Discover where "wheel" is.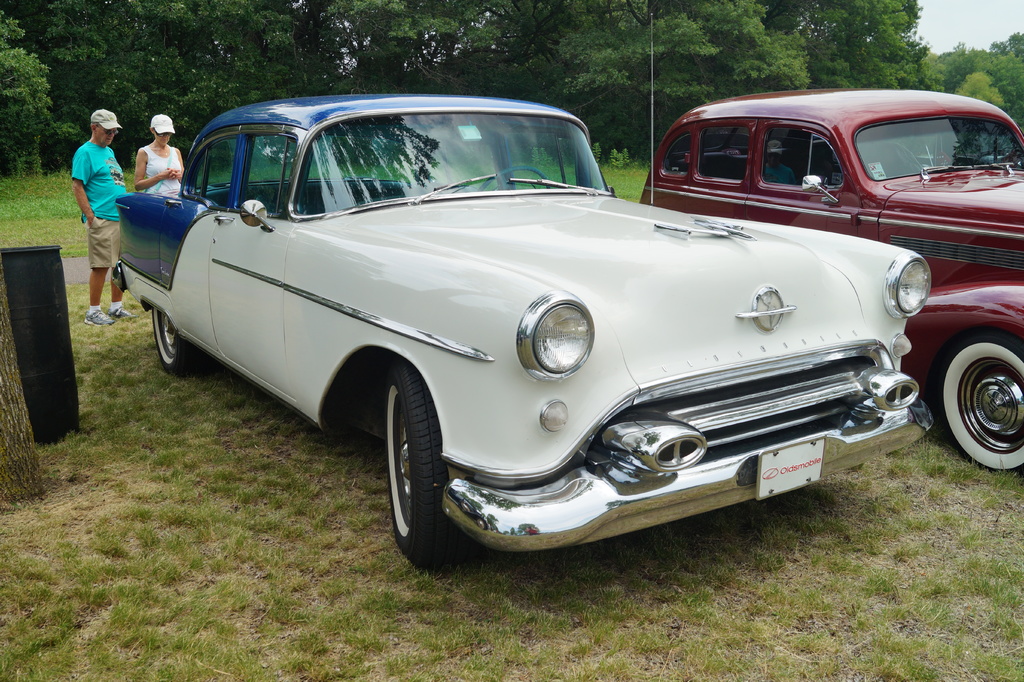
Discovered at 388:358:458:563.
